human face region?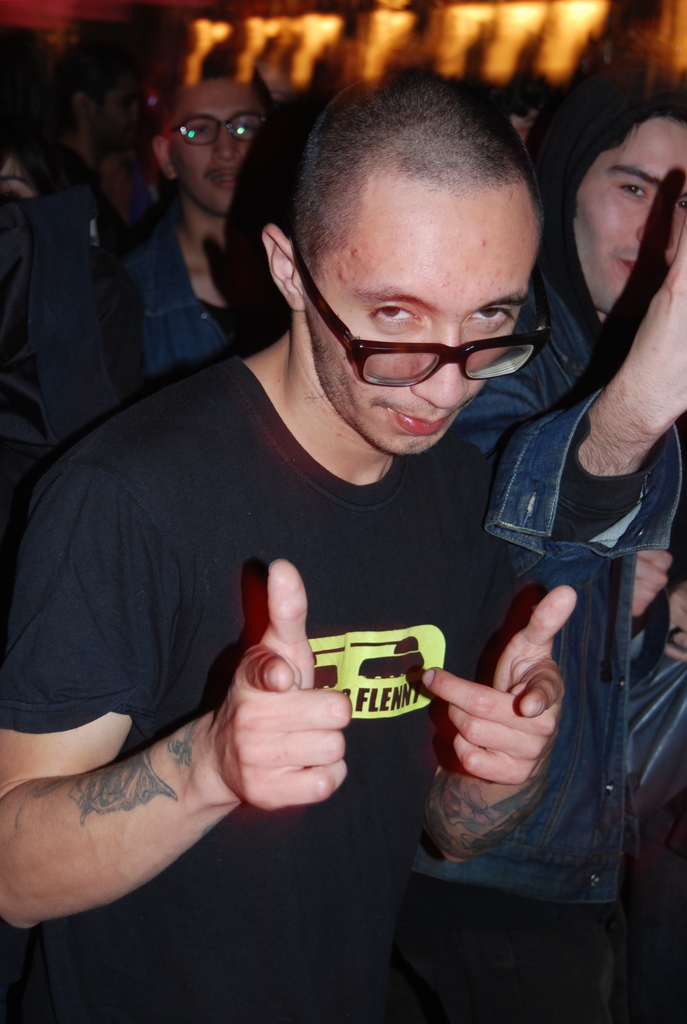
<bbox>176, 82, 268, 218</bbox>
